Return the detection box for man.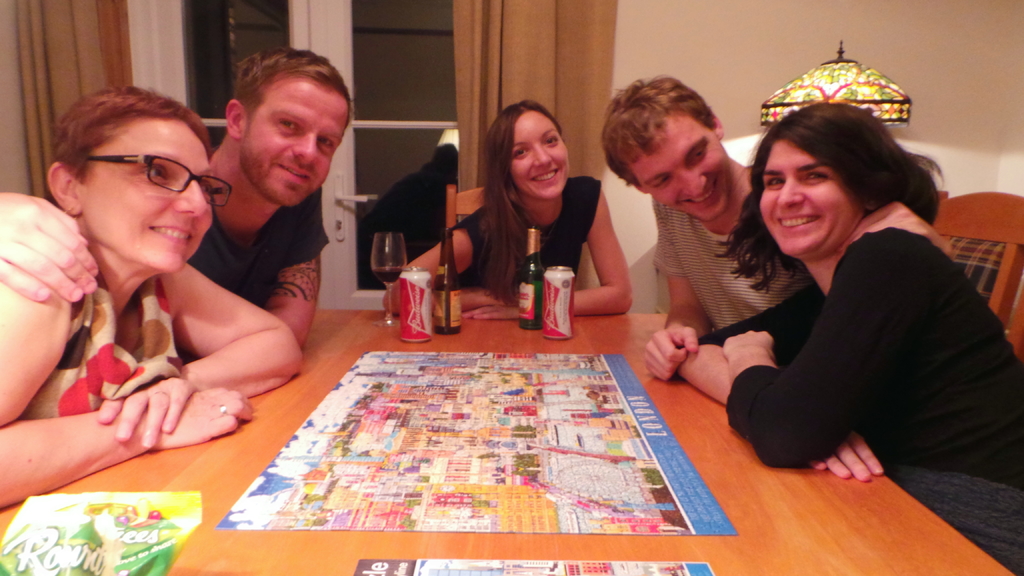
x1=591, y1=78, x2=958, y2=390.
